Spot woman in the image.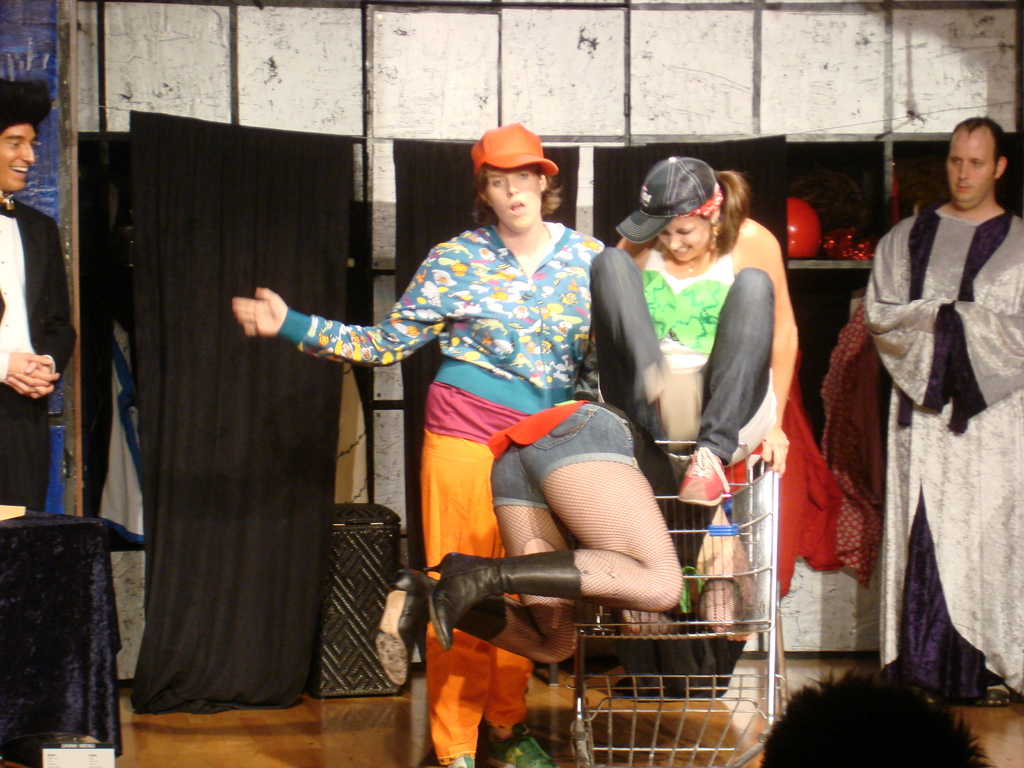
woman found at 371,401,748,688.
